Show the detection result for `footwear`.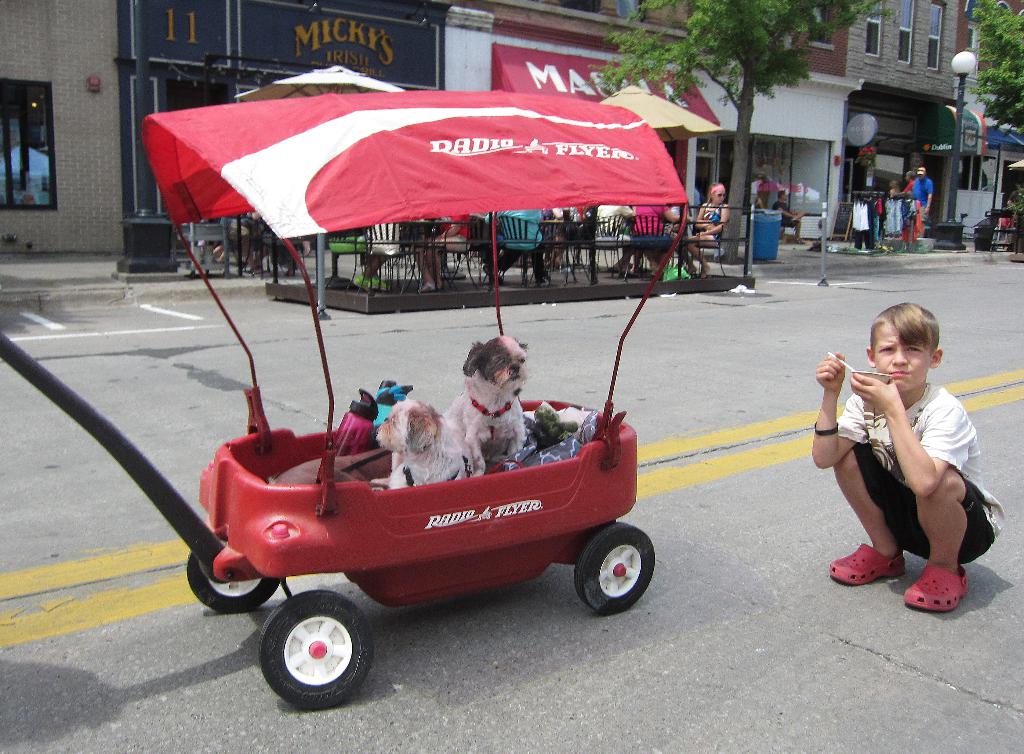
610 269 626 270.
